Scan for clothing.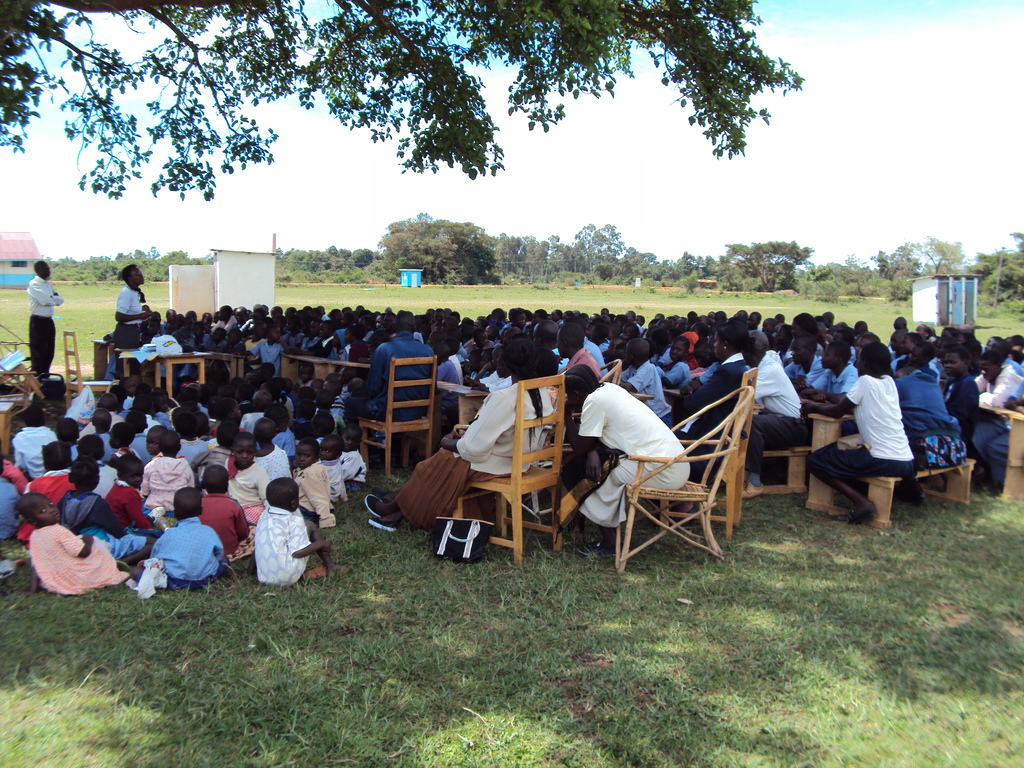
Scan result: pyautogui.locateOnScreen(749, 419, 804, 482).
